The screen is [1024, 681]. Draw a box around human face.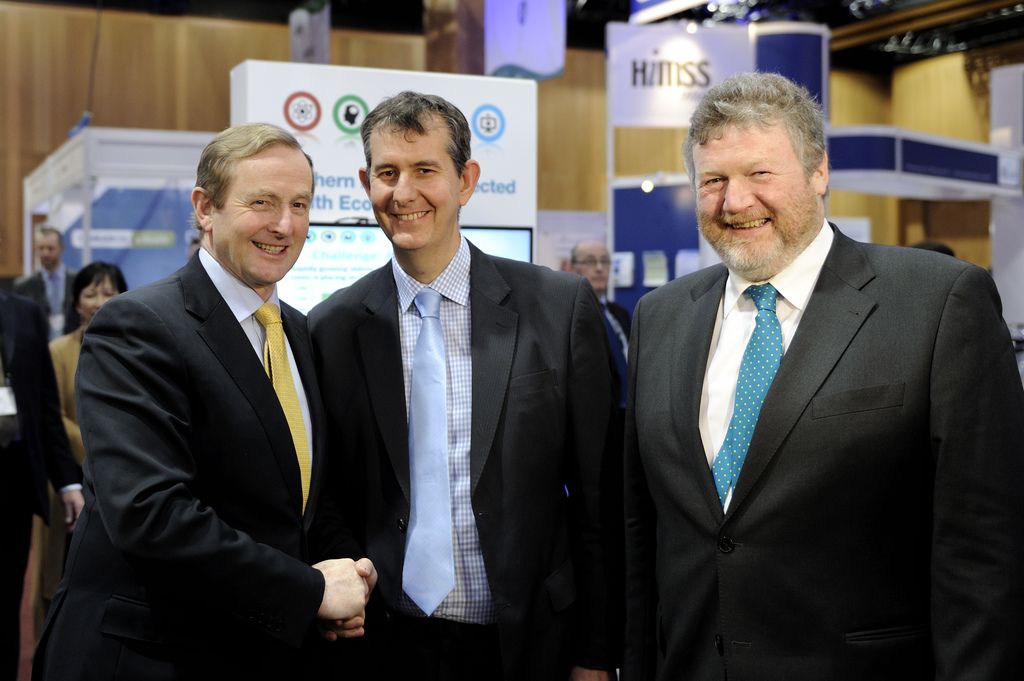
x1=218, y1=156, x2=309, y2=285.
